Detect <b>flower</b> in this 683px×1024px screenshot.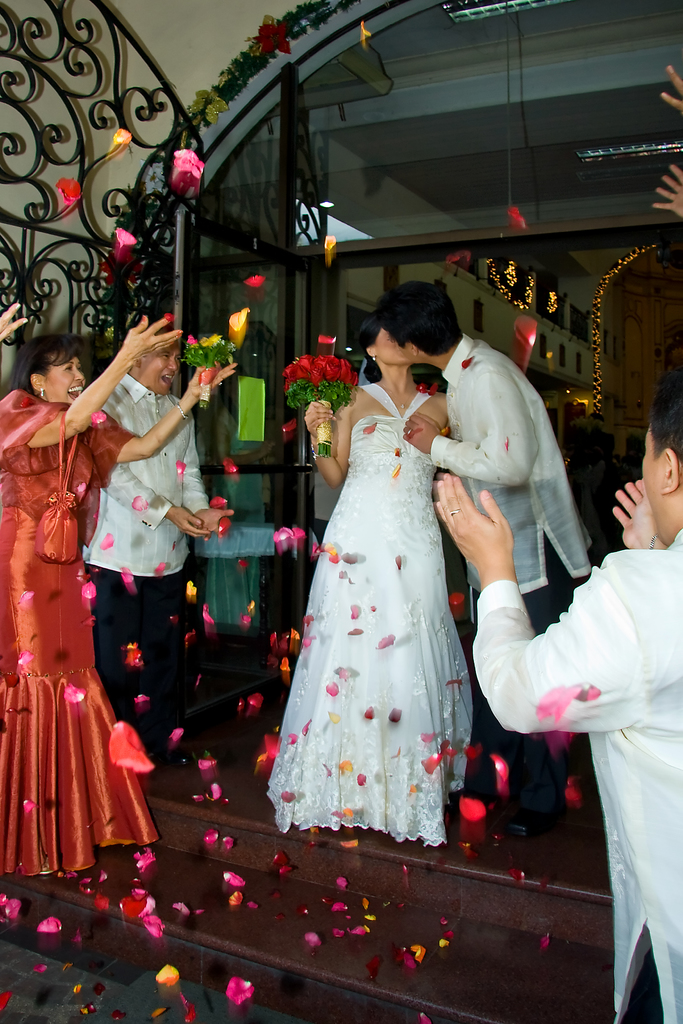
Detection: 352 600 364 615.
